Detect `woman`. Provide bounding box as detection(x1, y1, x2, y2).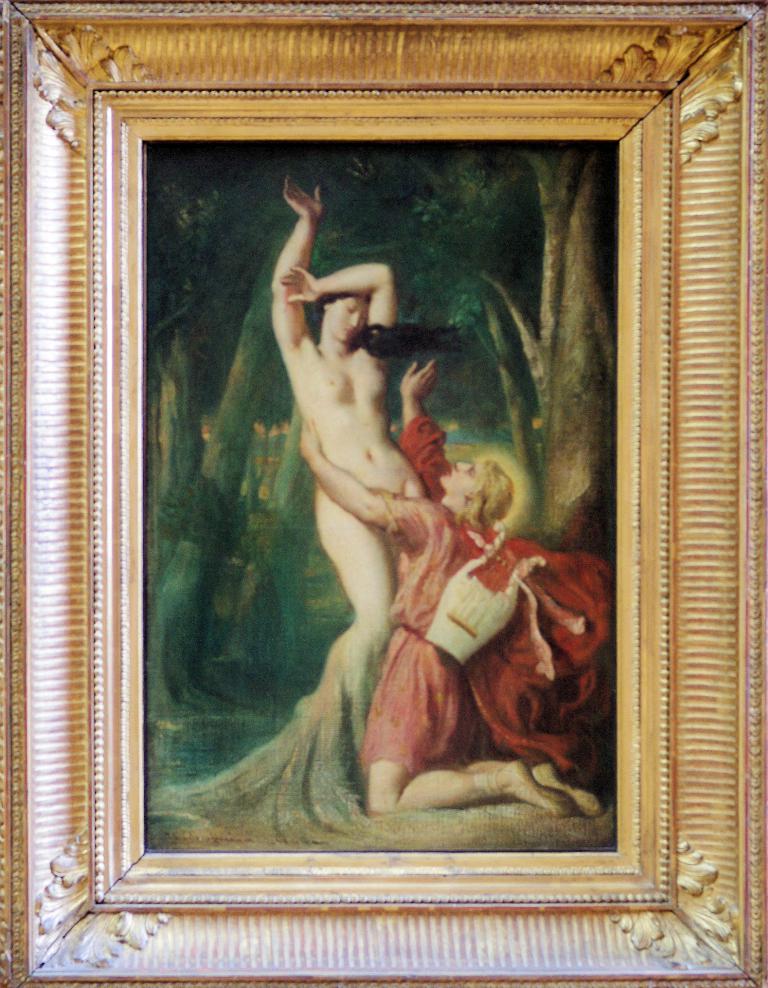
detection(293, 406, 614, 844).
